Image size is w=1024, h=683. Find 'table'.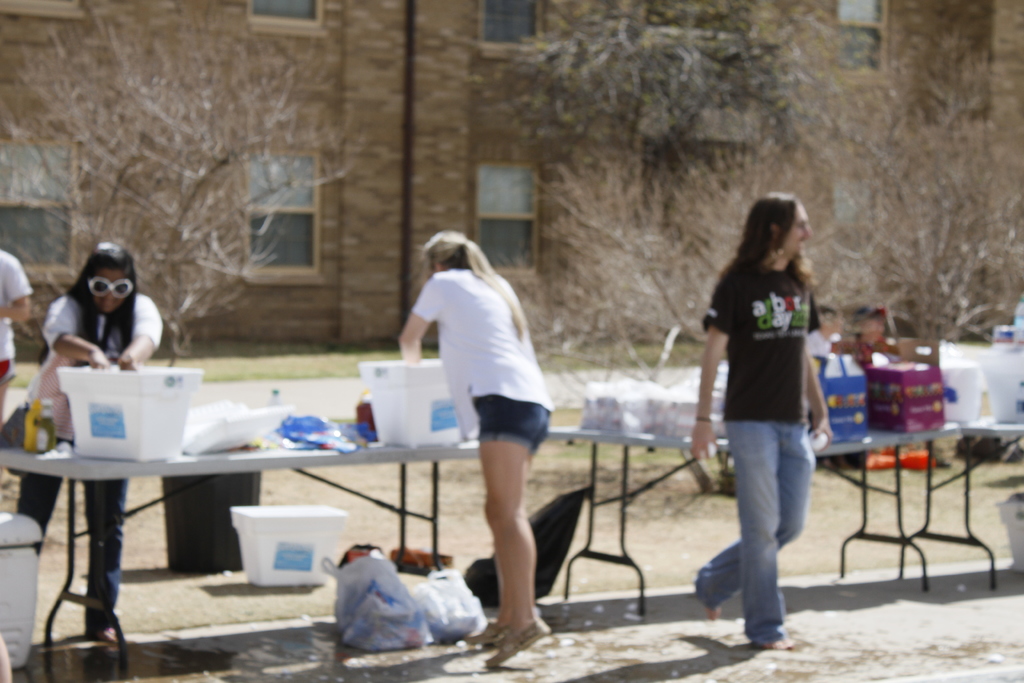
x1=947 y1=404 x2=1023 y2=604.
